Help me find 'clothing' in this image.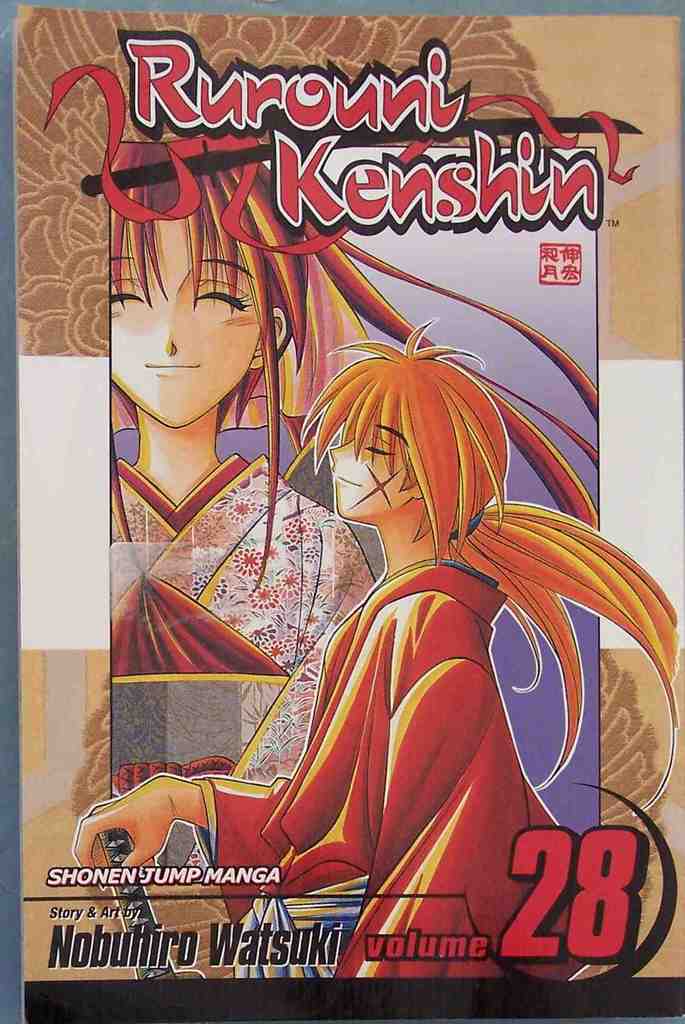
Found it: 112,456,378,788.
